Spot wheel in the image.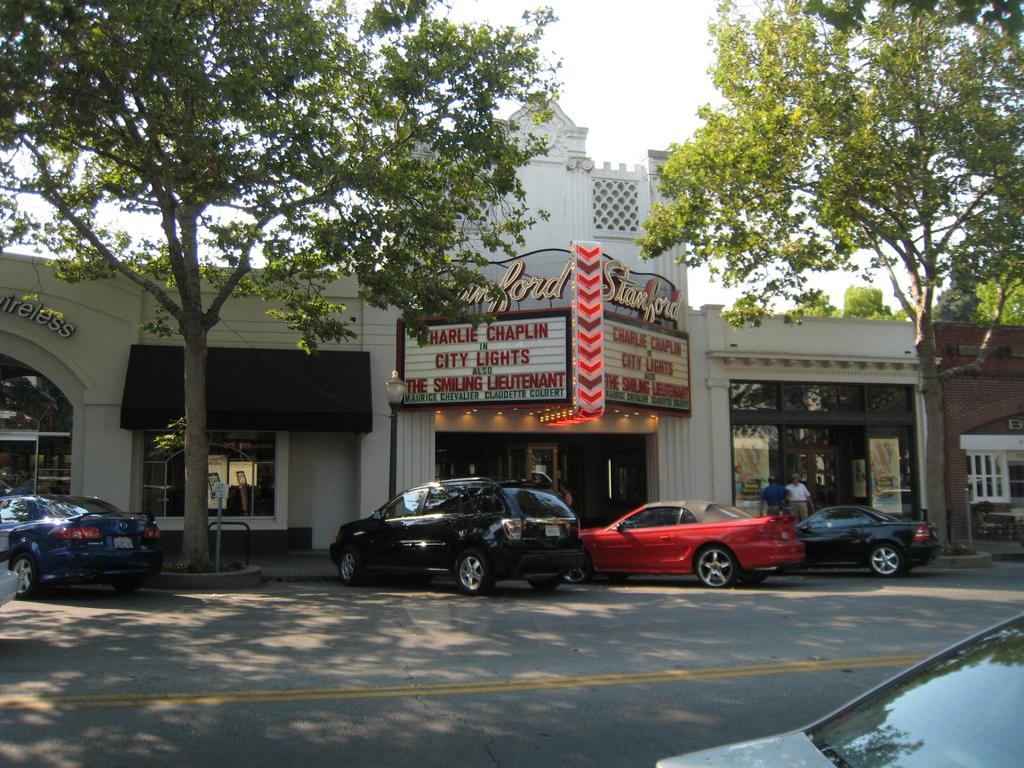
wheel found at <region>527, 570, 563, 593</region>.
